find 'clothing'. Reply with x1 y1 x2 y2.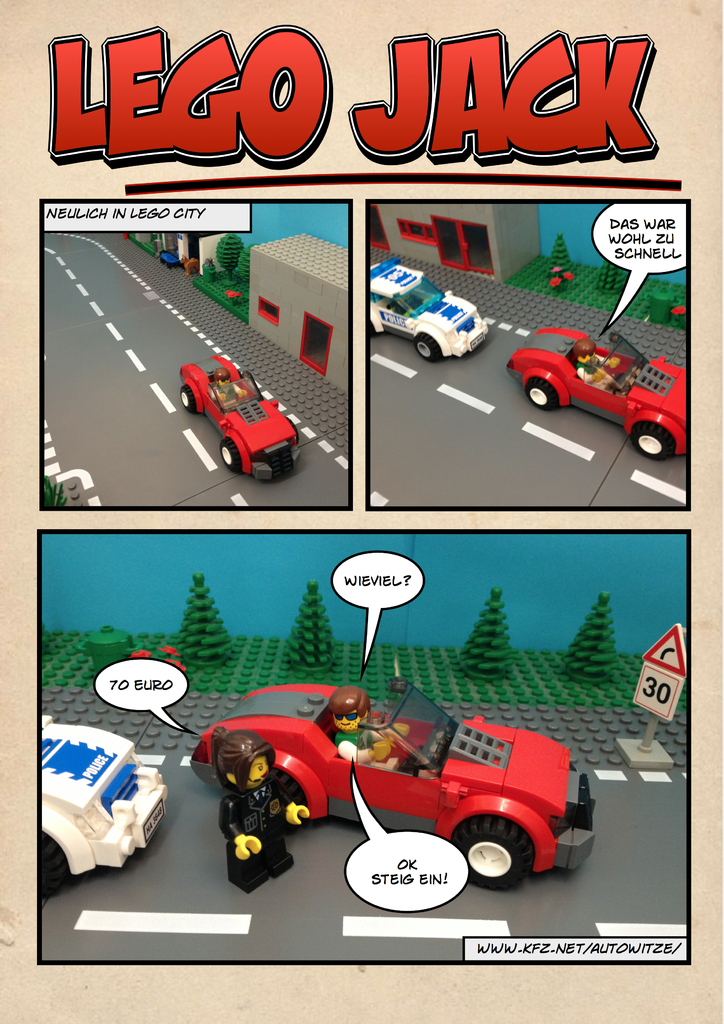
217 785 288 893.
